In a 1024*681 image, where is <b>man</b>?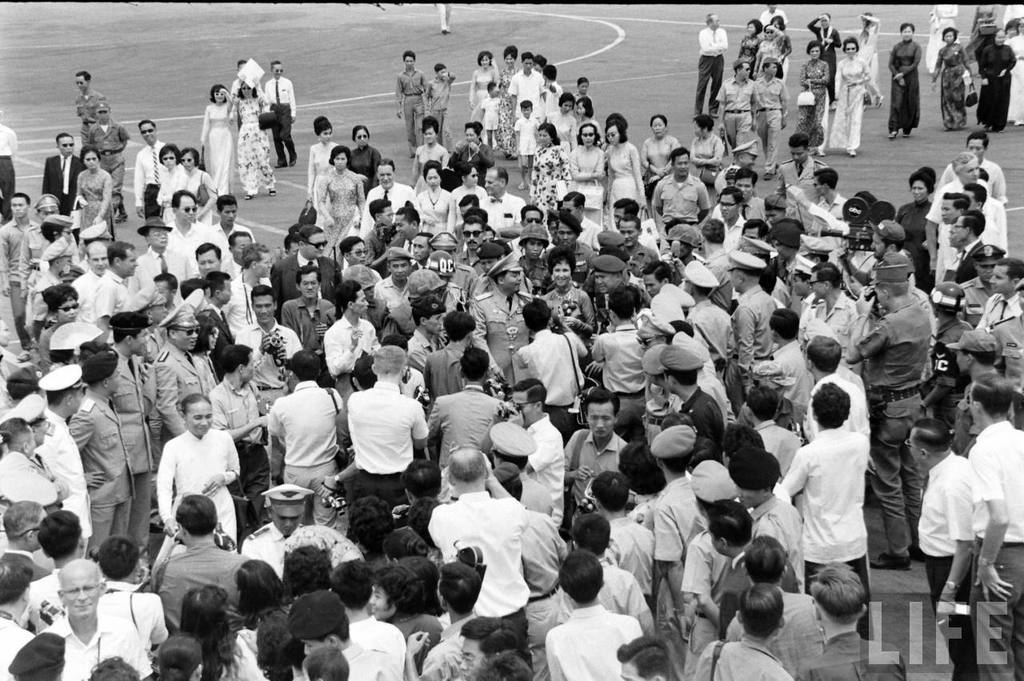
select_region(557, 187, 602, 254).
